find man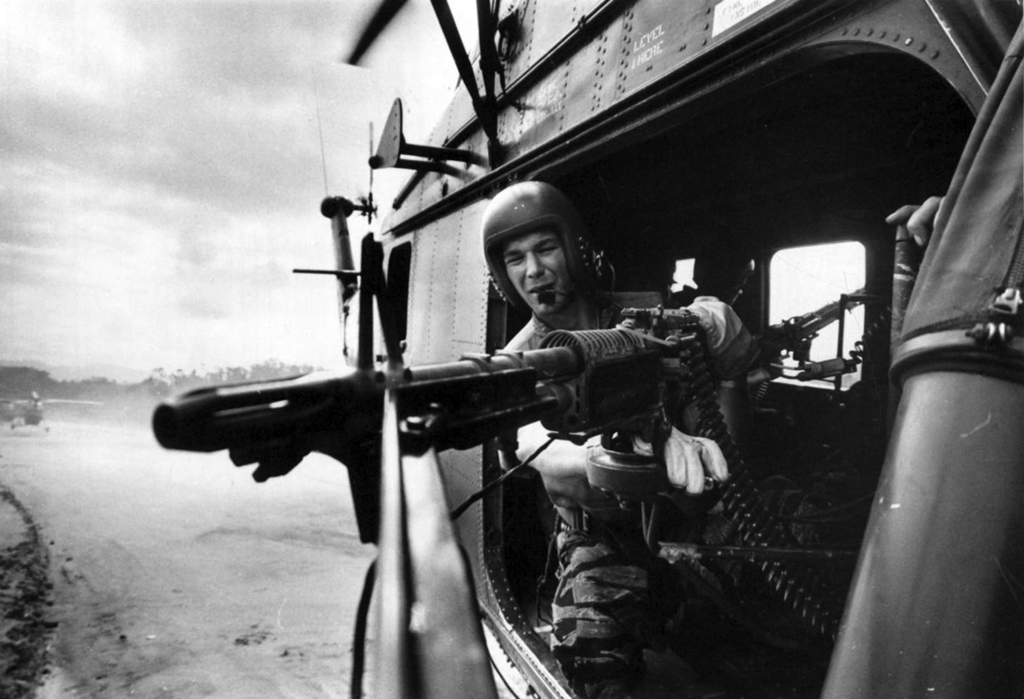
<region>477, 179, 758, 698</region>
